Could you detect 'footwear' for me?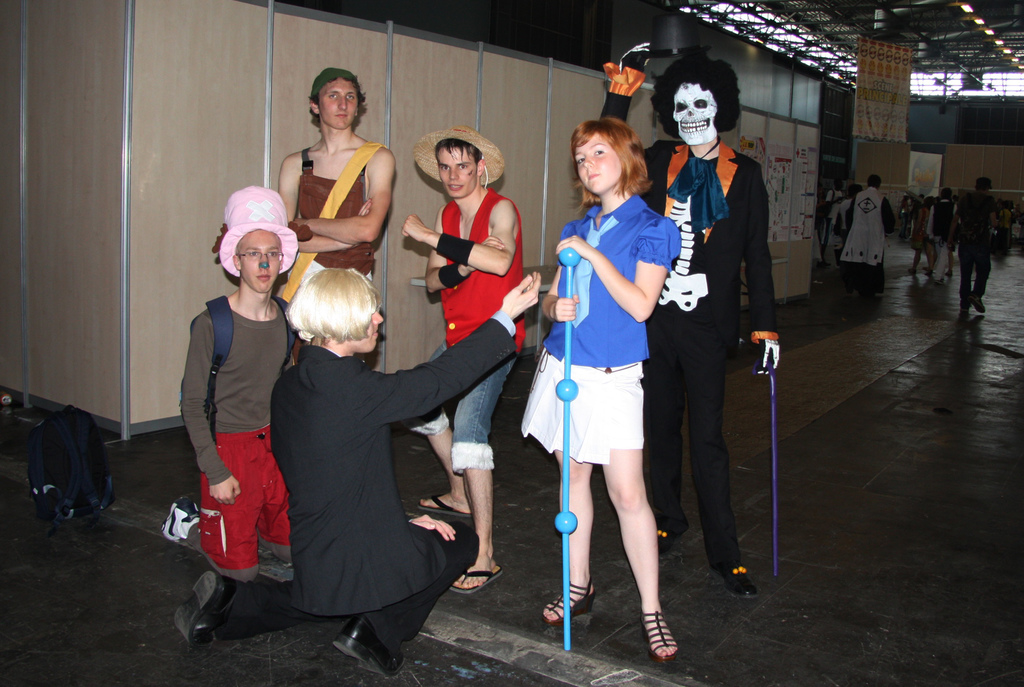
Detection result: [x1=958, y1=303, x2=972, y2=317].
